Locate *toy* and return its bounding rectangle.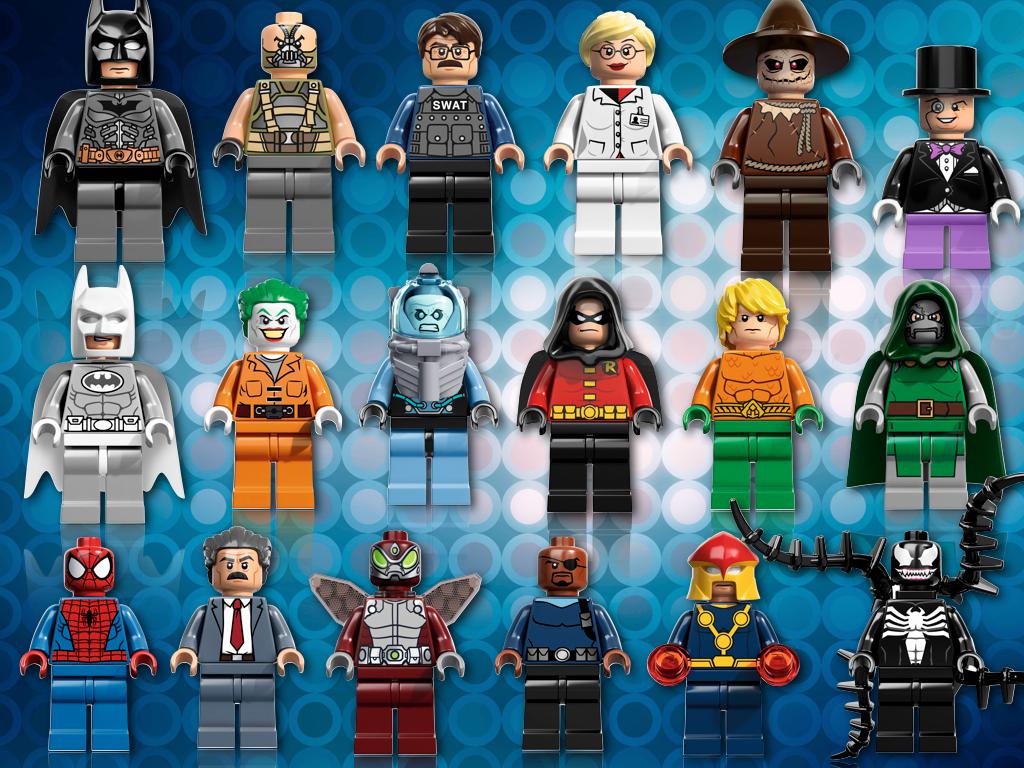
box(163, 524, 317, 757).
